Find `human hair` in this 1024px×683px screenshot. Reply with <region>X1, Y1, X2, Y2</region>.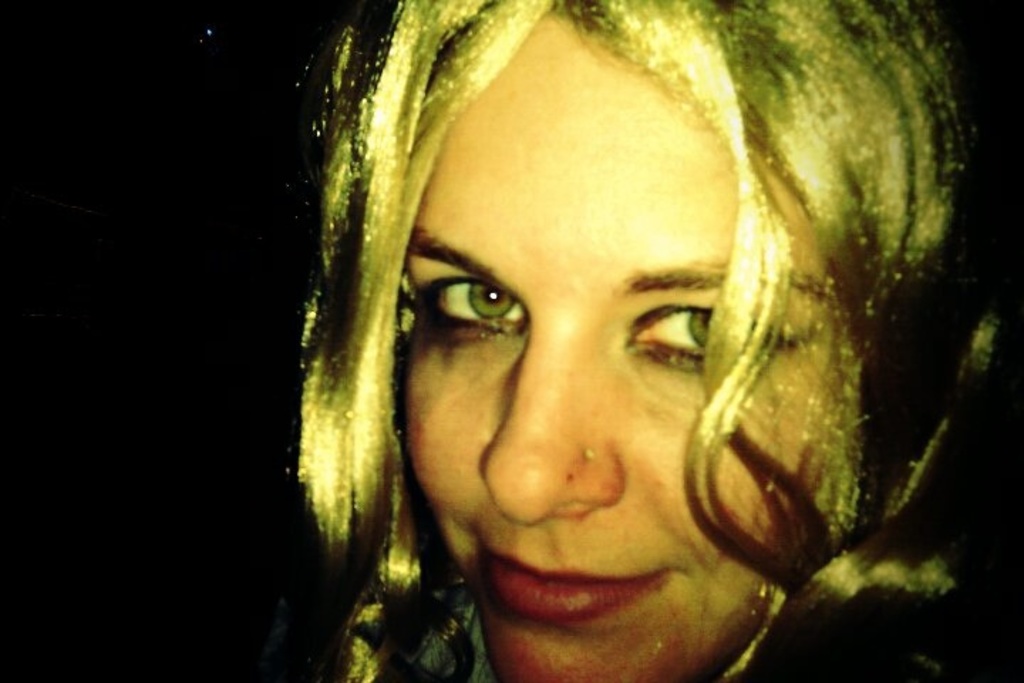
<region>265, 0, 1008, 682</region>.
